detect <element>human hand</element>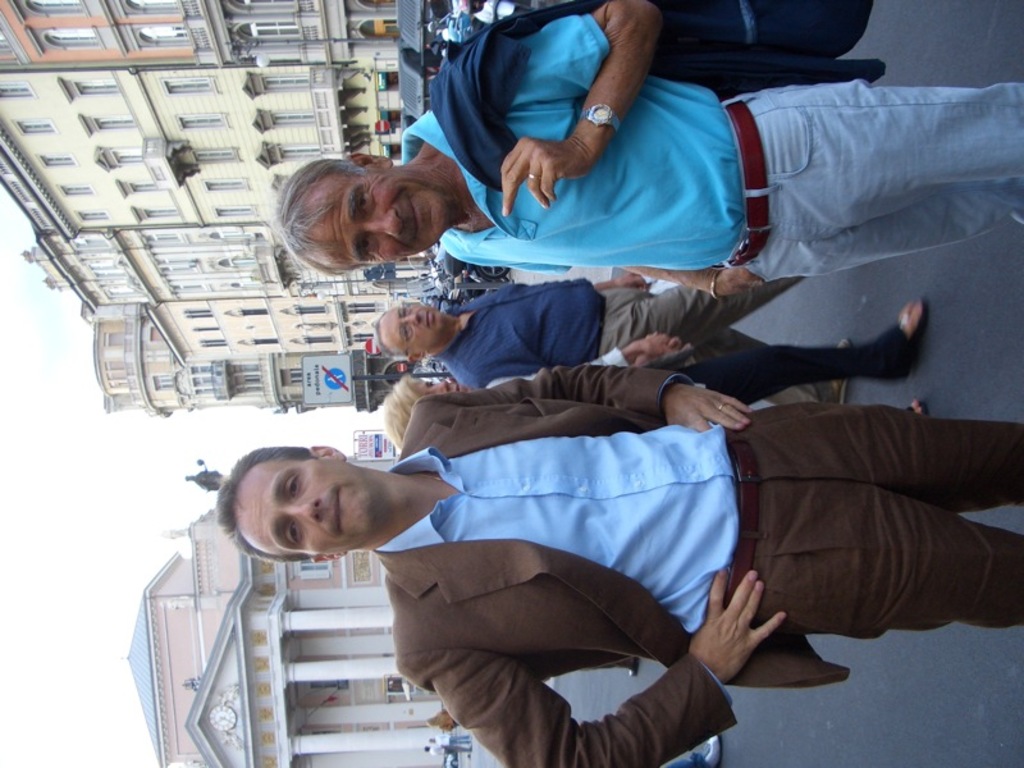
box(631, 329, 684, 357)
